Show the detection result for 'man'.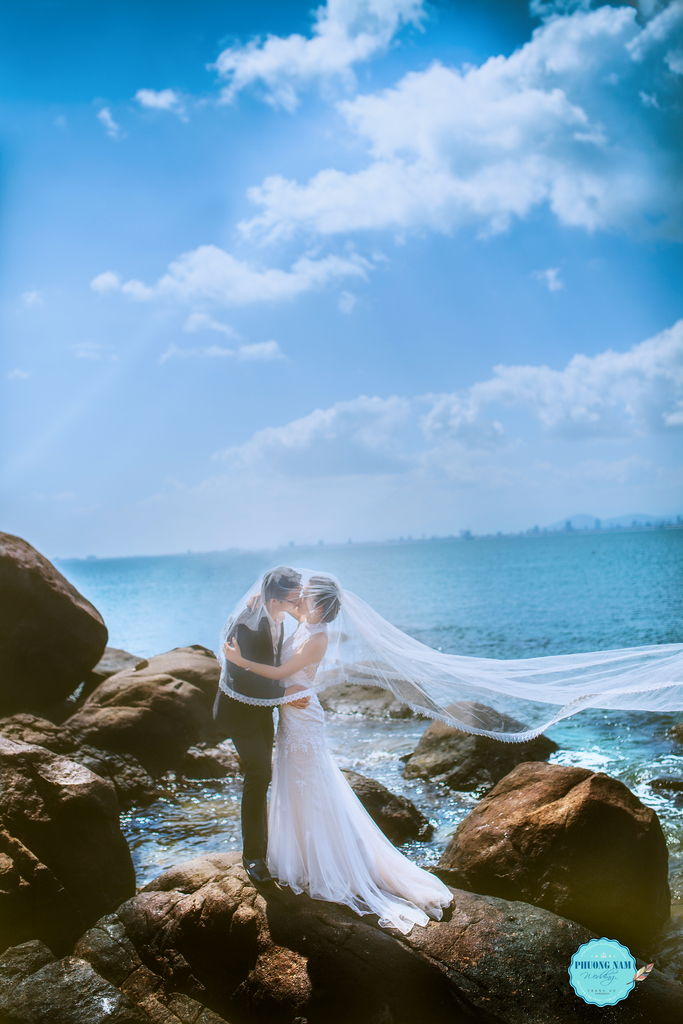
select_region(213, 566, 304, 893).
